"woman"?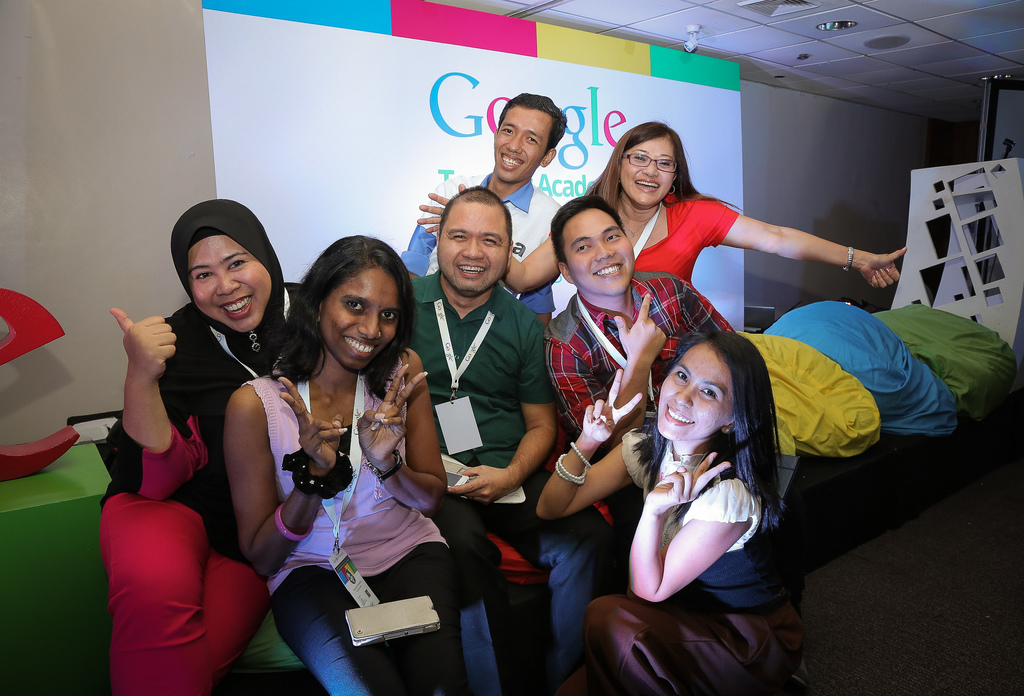
l=92, t=198, r=295, b=695
